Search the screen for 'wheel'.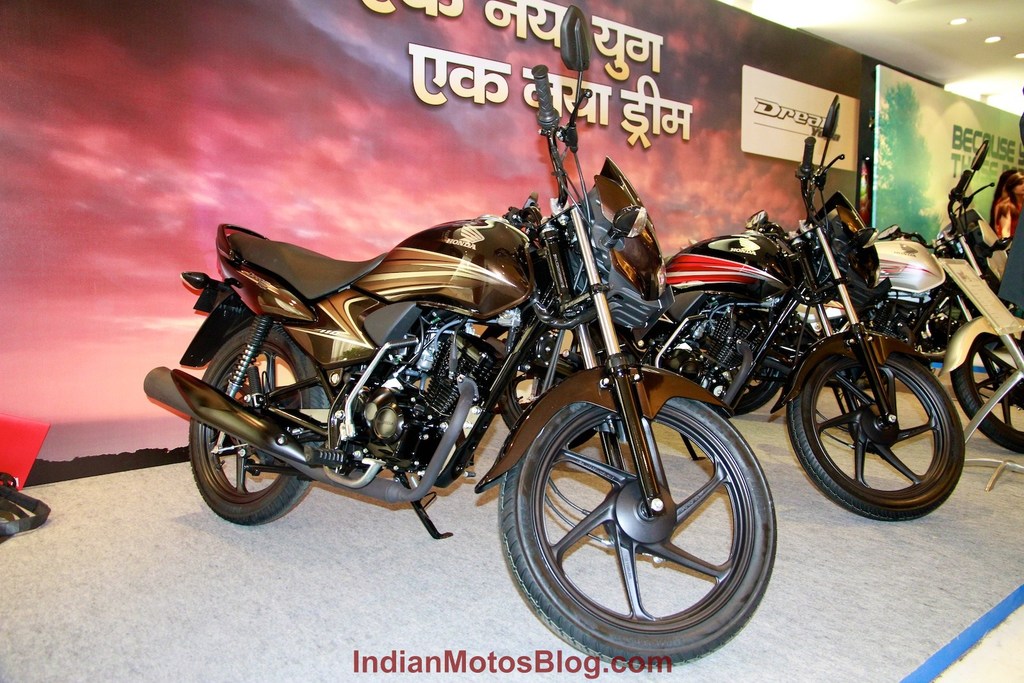
Found at locate(728, 352, 783, 417).
